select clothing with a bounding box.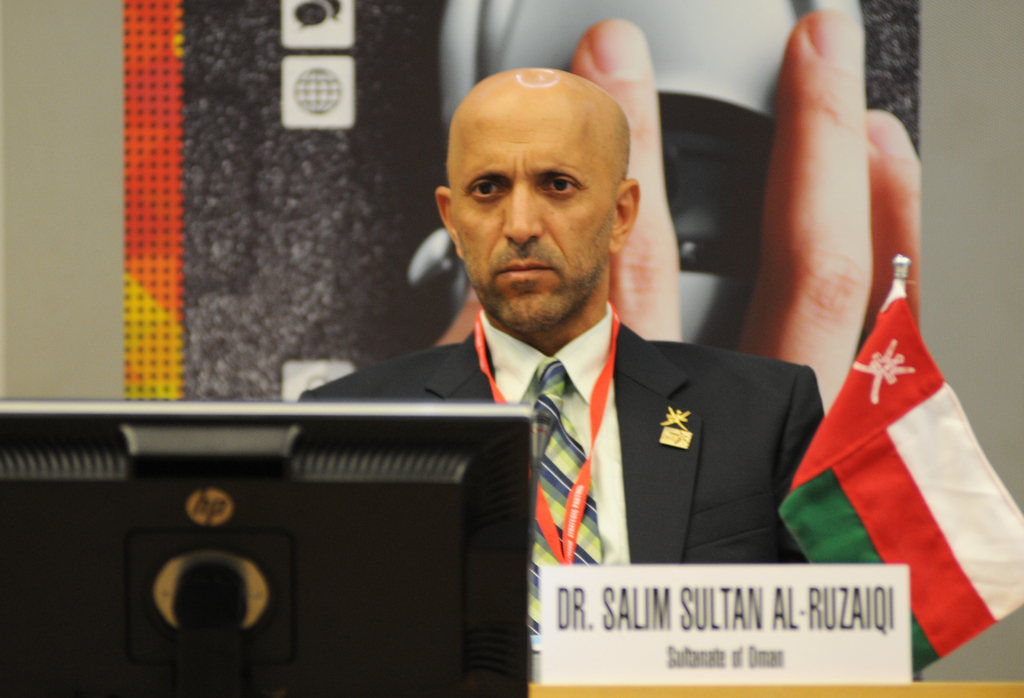
298:295:827:636.
